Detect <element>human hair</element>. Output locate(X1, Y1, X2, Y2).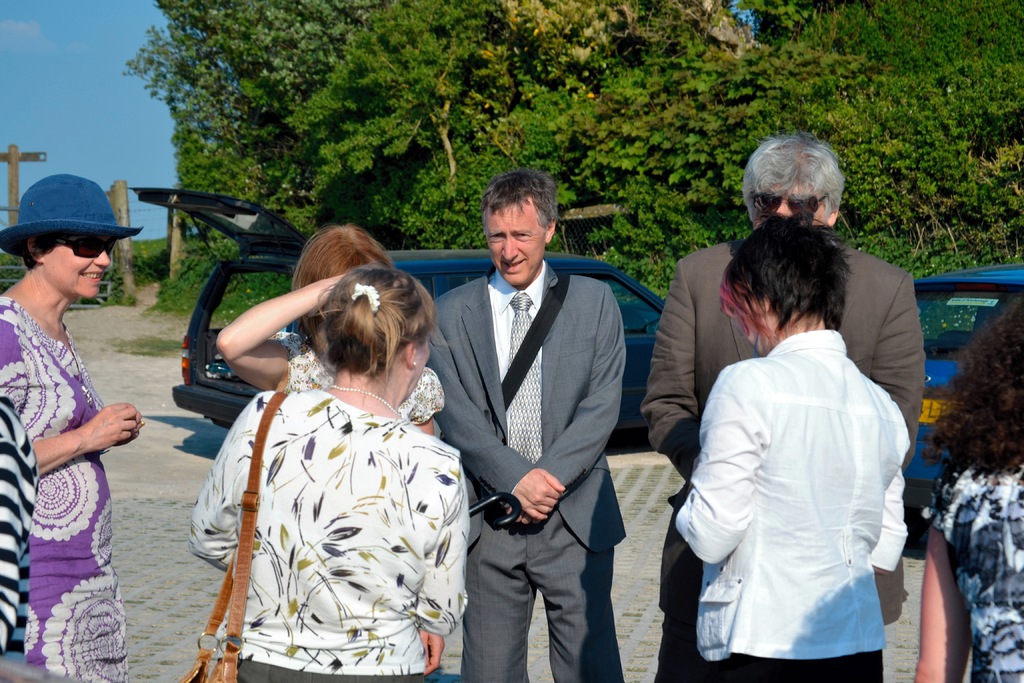
locate(315, 265, 436, 384).
